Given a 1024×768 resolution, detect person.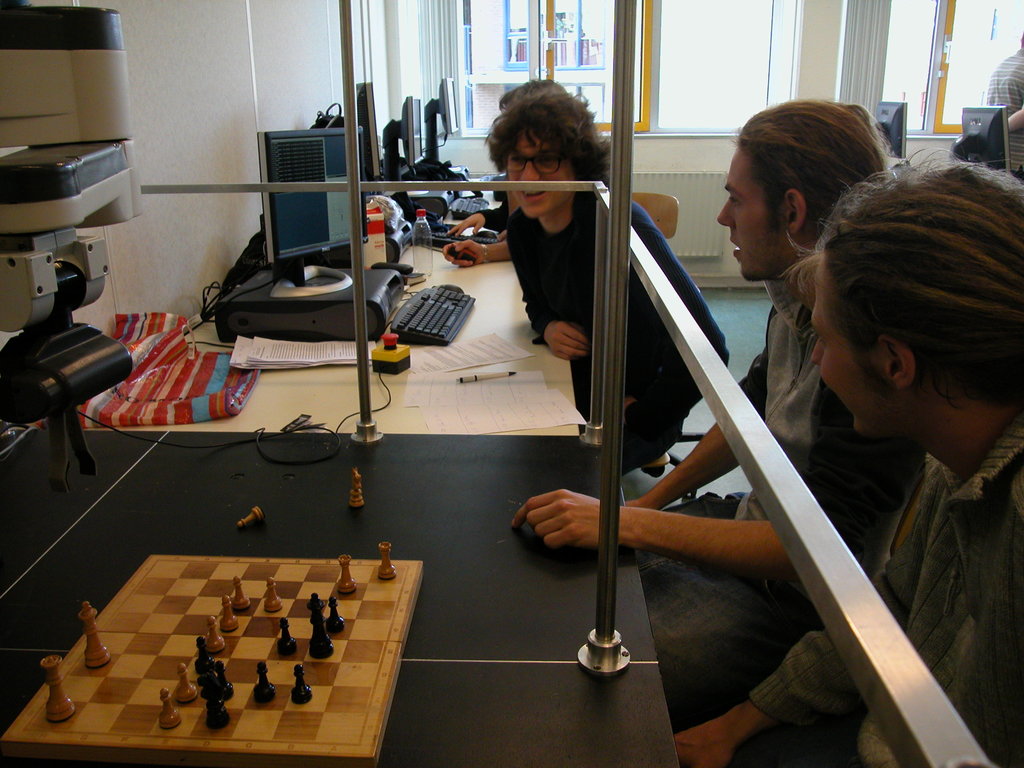
locate(513, 101, 882, 701).
